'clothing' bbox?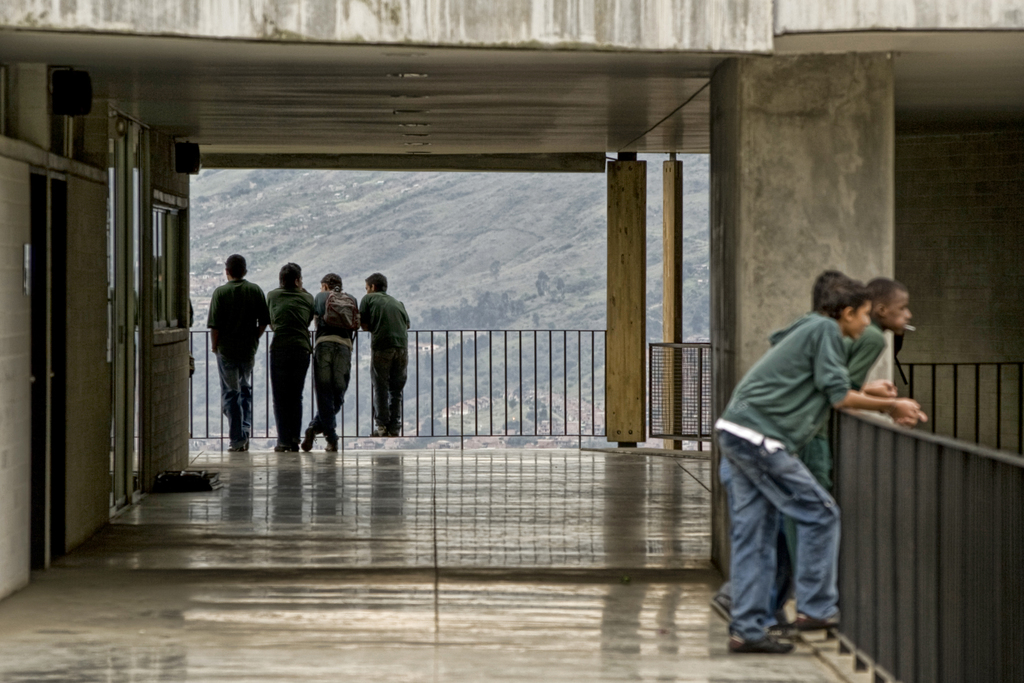
<region>268, 279, 313, 441</region>
